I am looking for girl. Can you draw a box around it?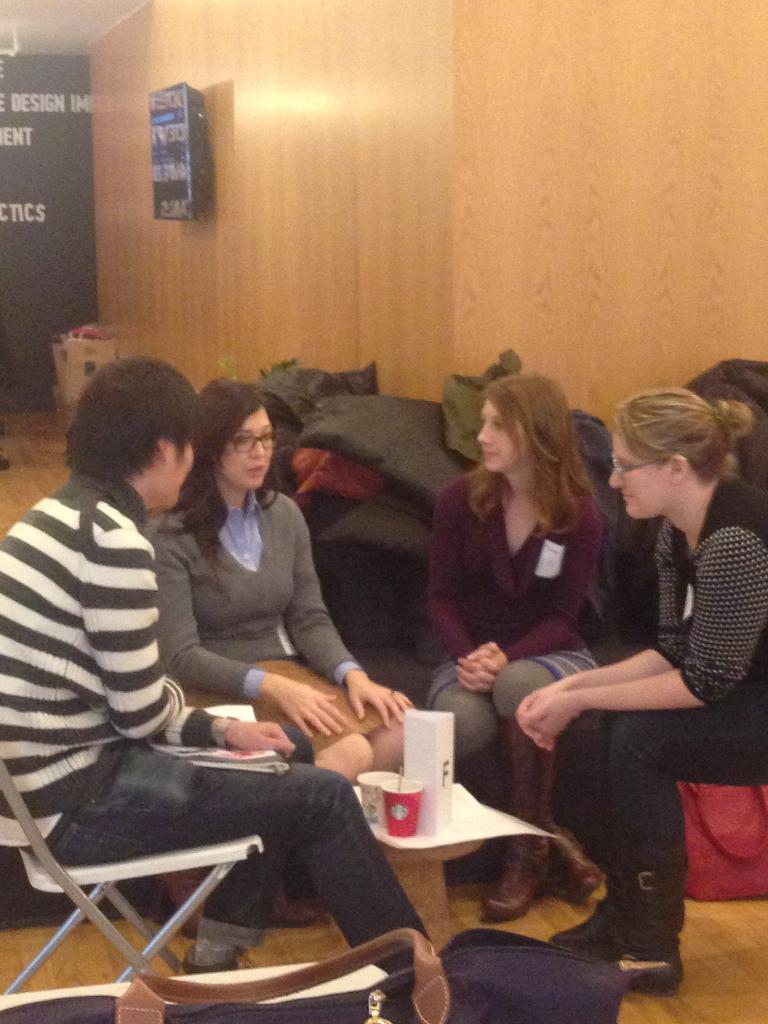
Sure, the bounding box is Rect(423, 372, 613, 924).
